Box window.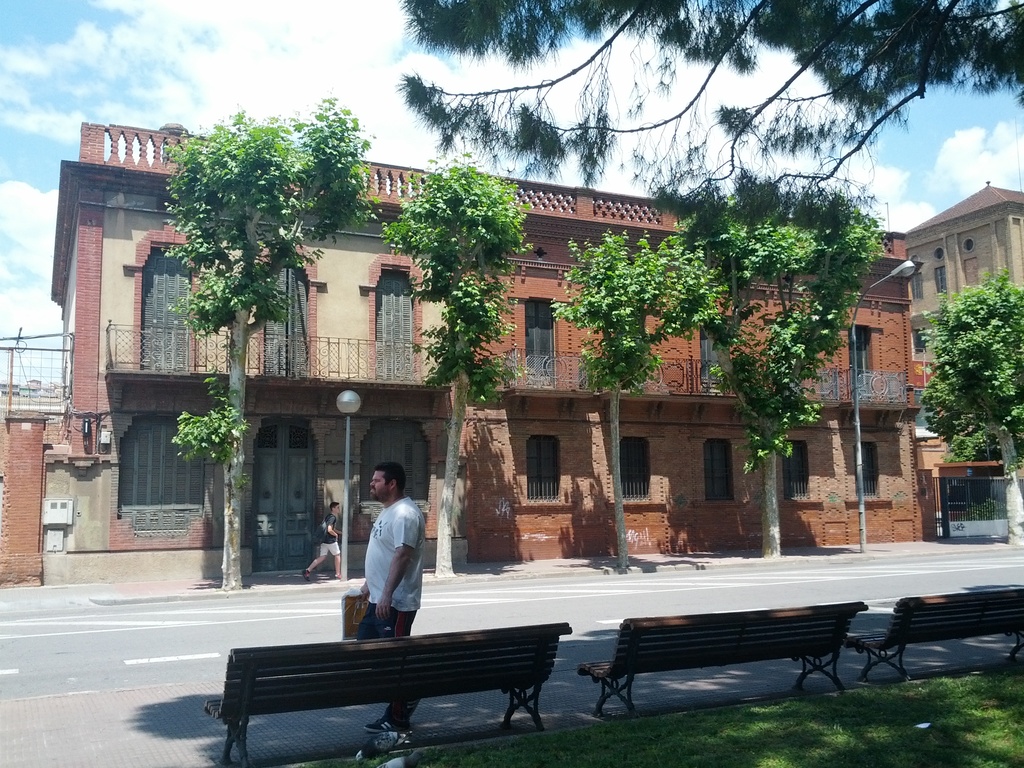
524/433/572/504.
